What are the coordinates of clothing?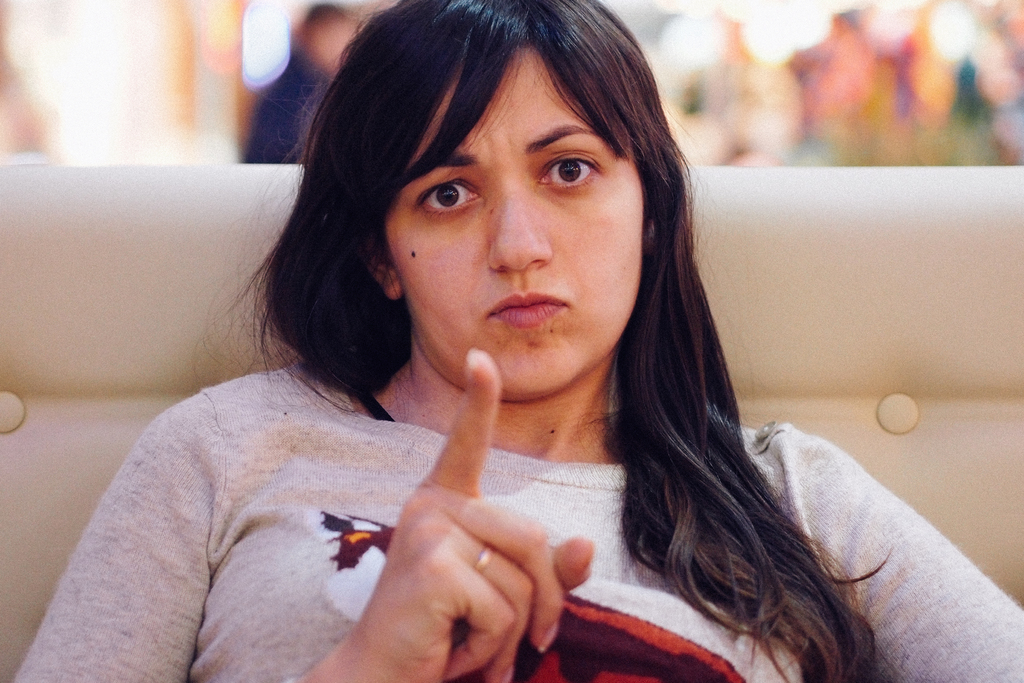
80:208:892:675.
